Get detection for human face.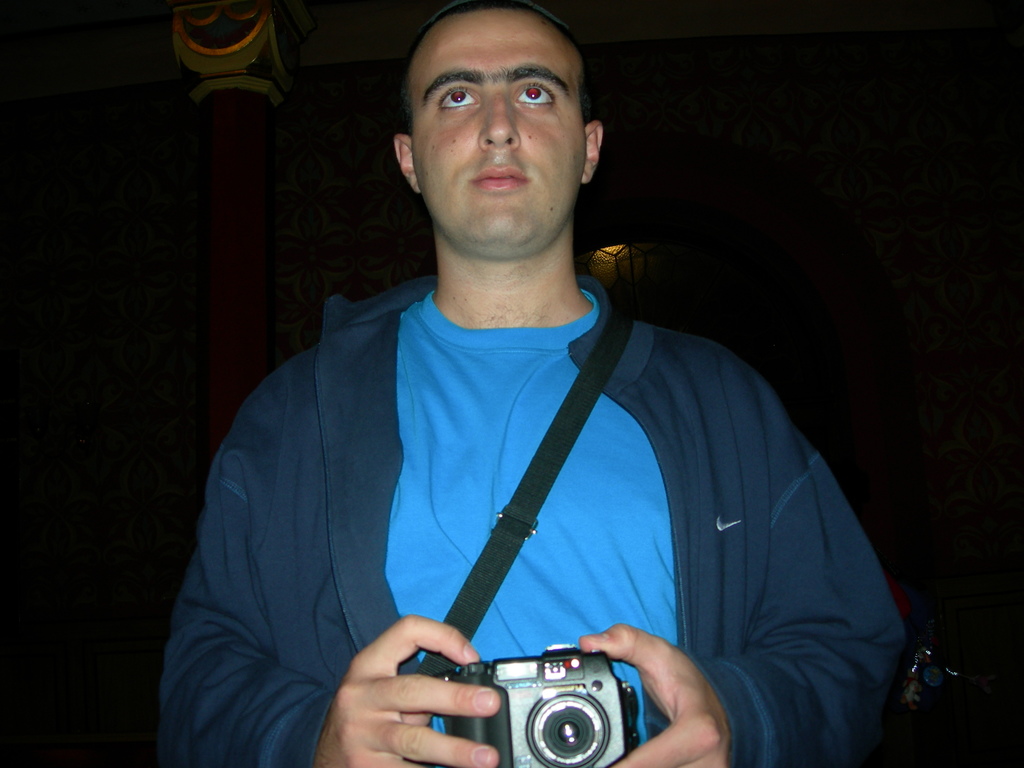
Detection: [left=413, top=11, right=588, bottom=246].
